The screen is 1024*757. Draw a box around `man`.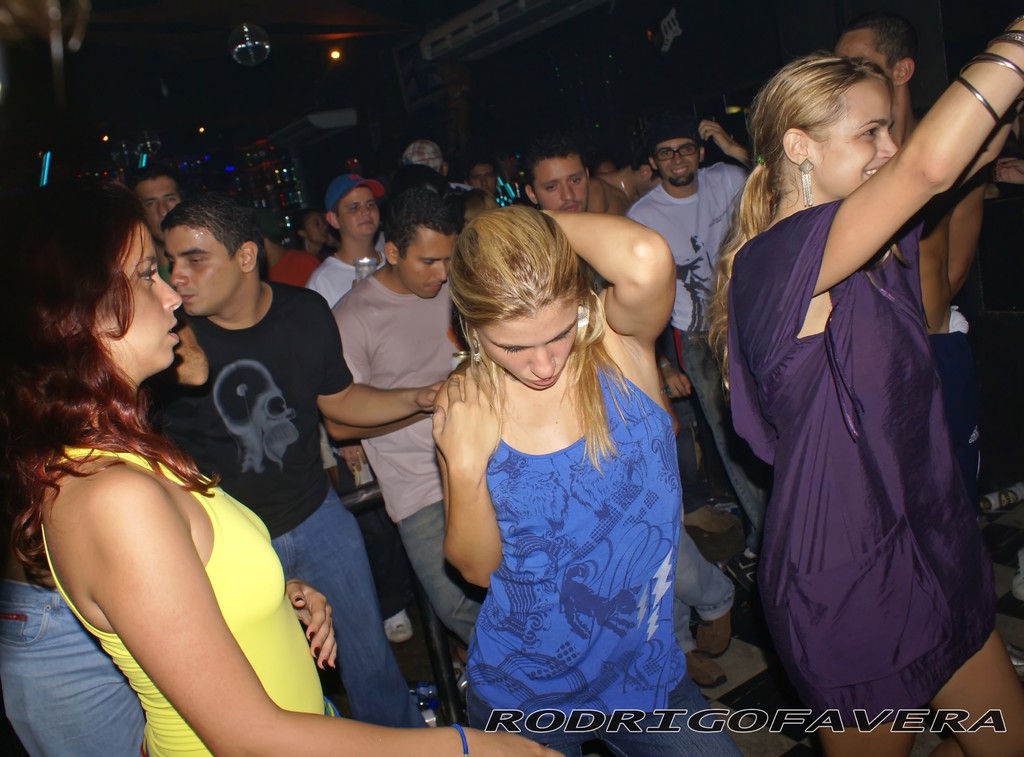
rect(826, 15, 972, 505).
